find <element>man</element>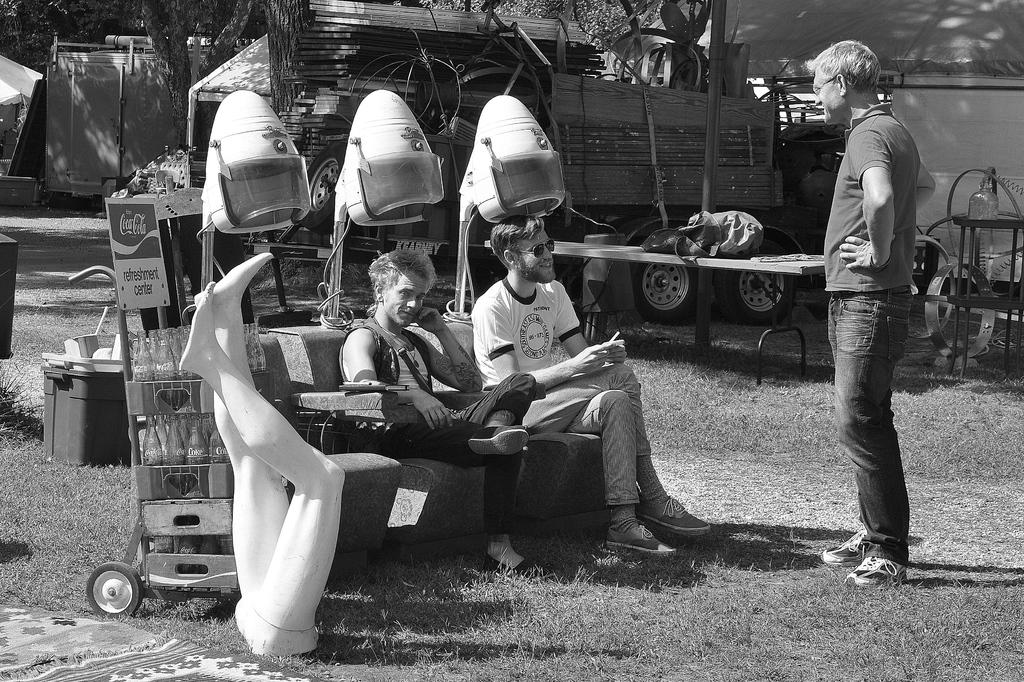
(x1=339, y1=247, x2=550, y2=582)
